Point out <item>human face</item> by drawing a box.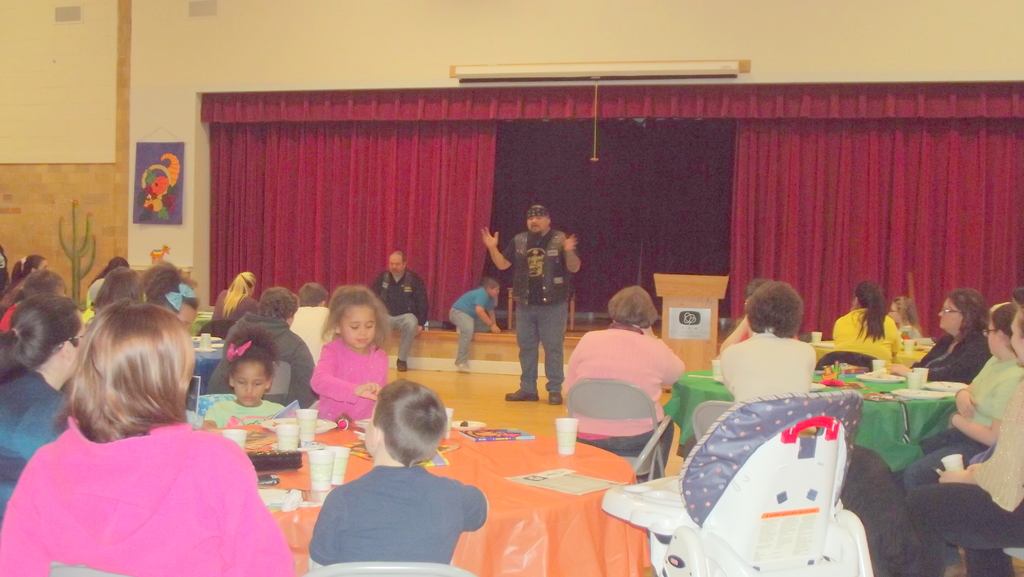
bbox=[389, 255, 403, 275].
